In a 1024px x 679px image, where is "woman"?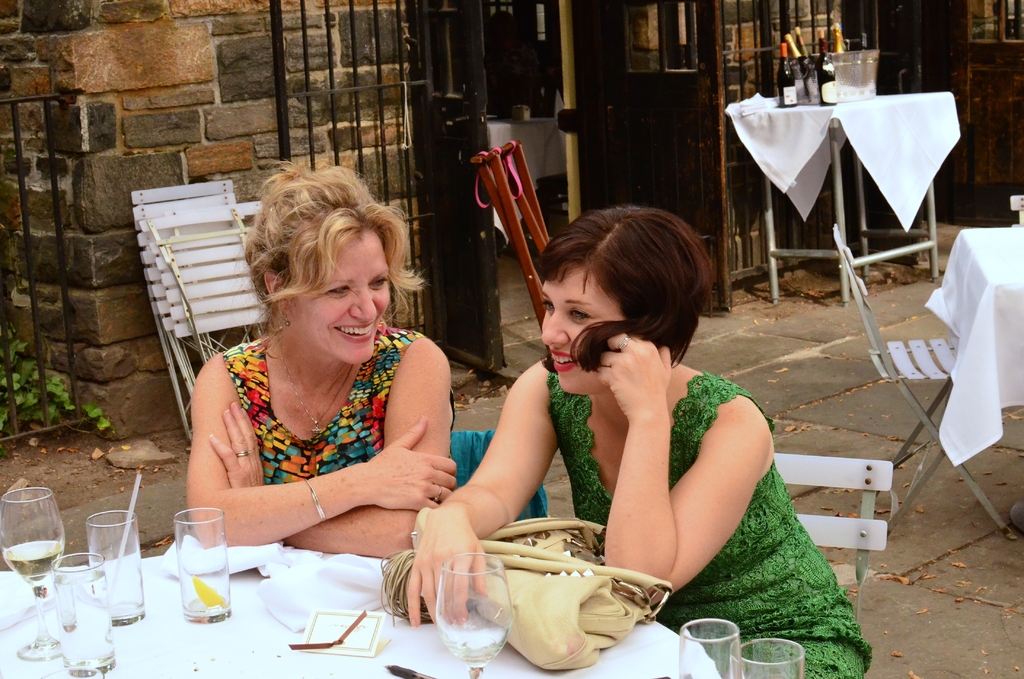
select_region(183, 162, 467, 564).
